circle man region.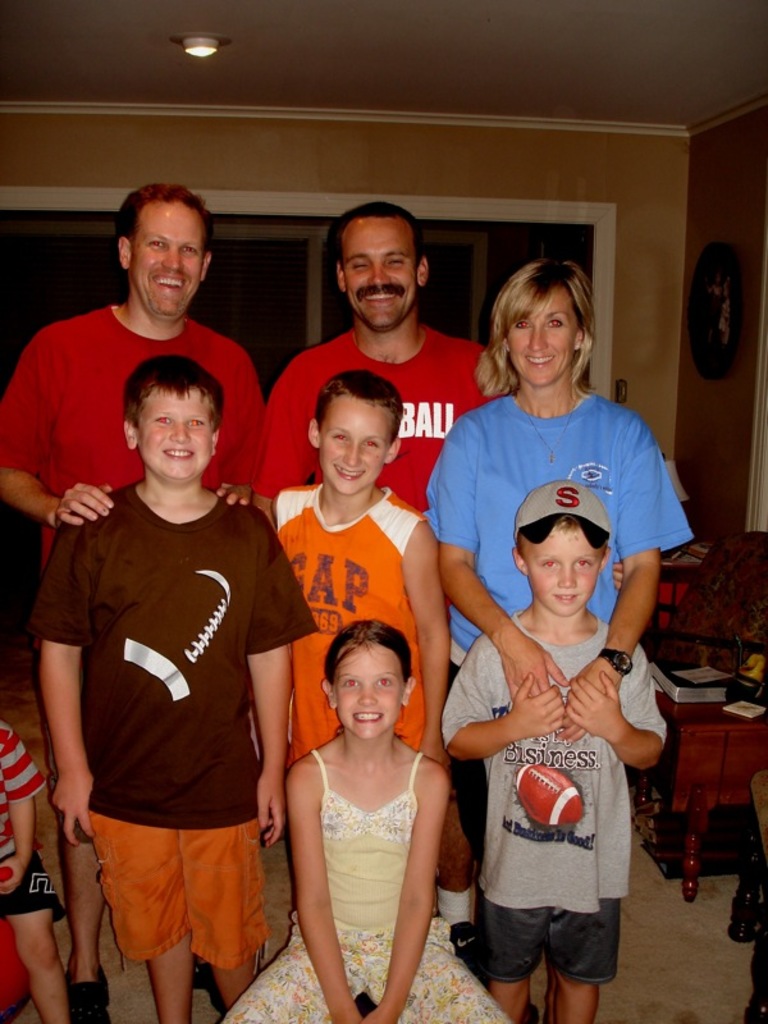
Region: (0, 188, 273, 1023).
